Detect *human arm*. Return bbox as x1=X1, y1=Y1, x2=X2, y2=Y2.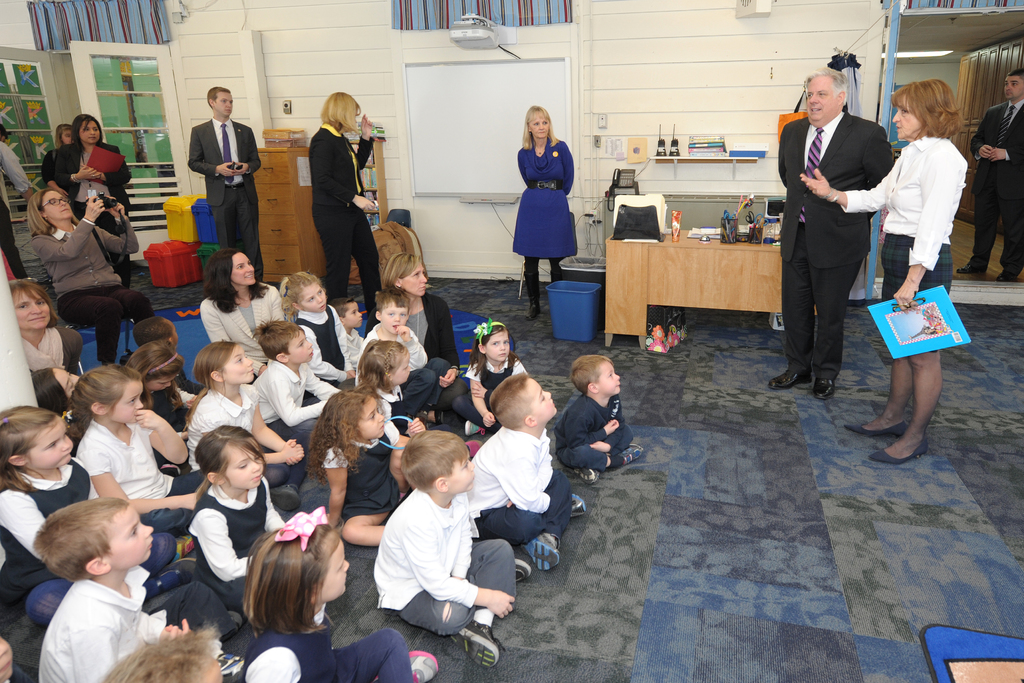
x1=799, y1=149, x2=899, y2=217.
